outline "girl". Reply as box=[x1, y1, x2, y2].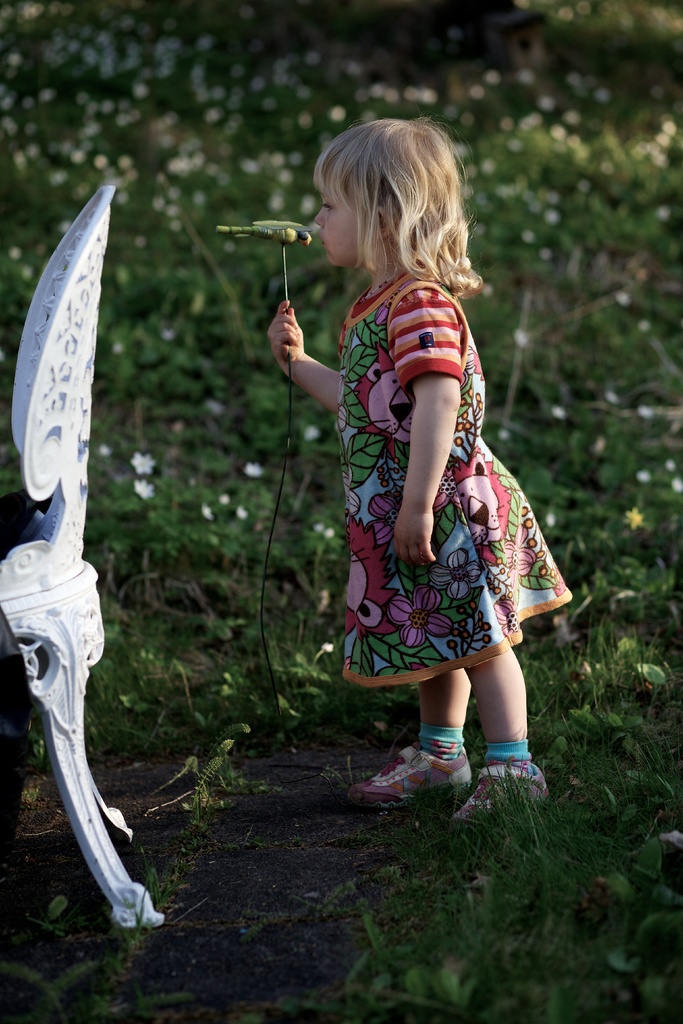
box=[267, 109, 575, 830].
